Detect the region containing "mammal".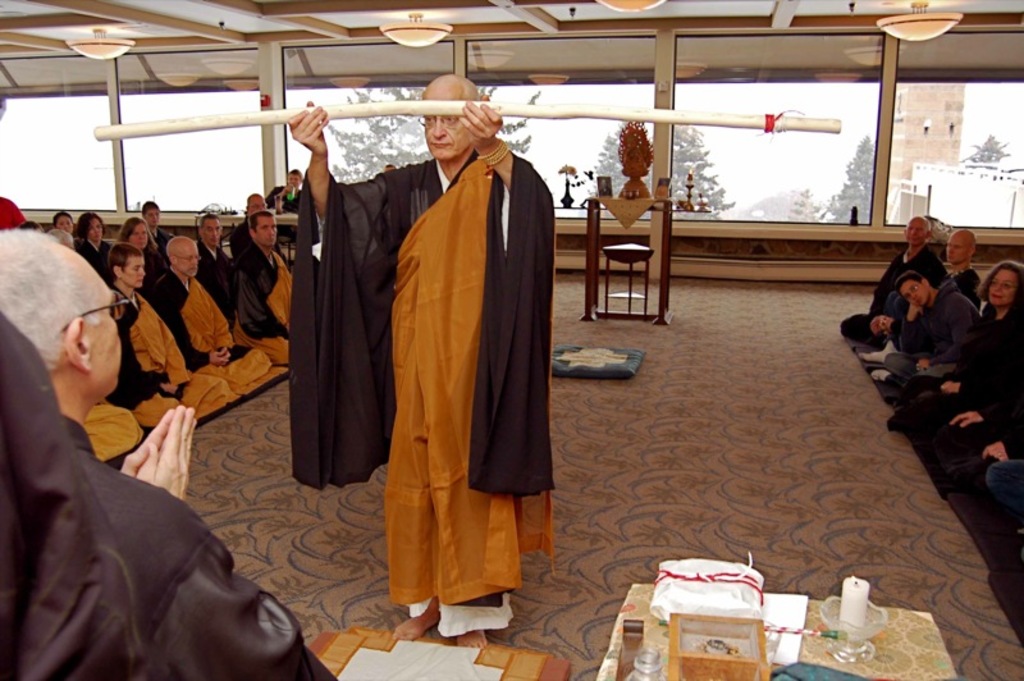
(left=0, top=273, right=294, bottom=667).
